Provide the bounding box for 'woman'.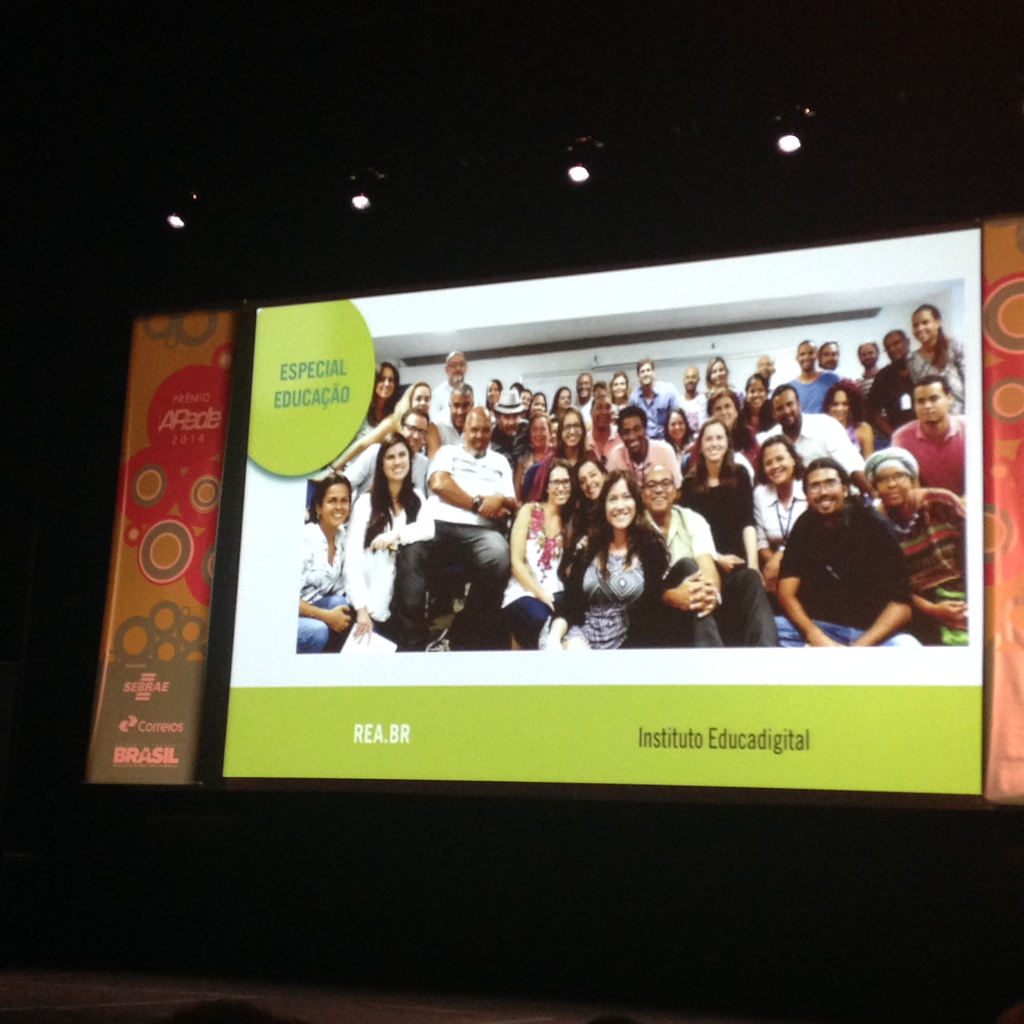
box(739, 369, 774, 438).
